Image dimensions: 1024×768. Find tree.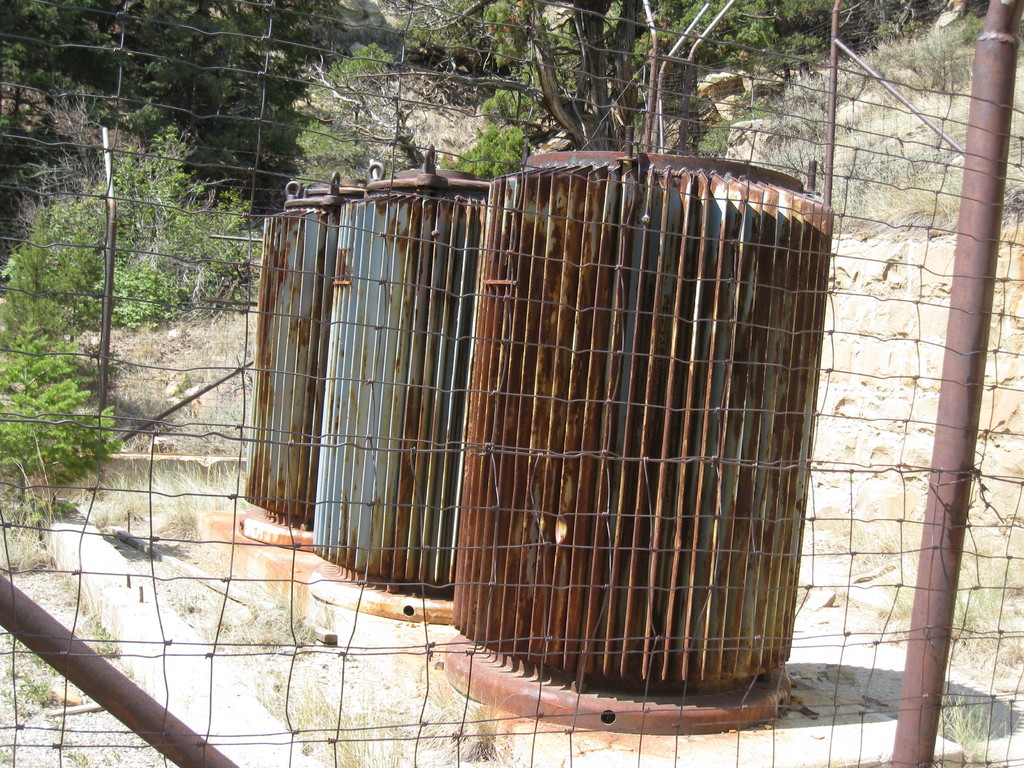
l=0, t=204, r=139, b=512.
